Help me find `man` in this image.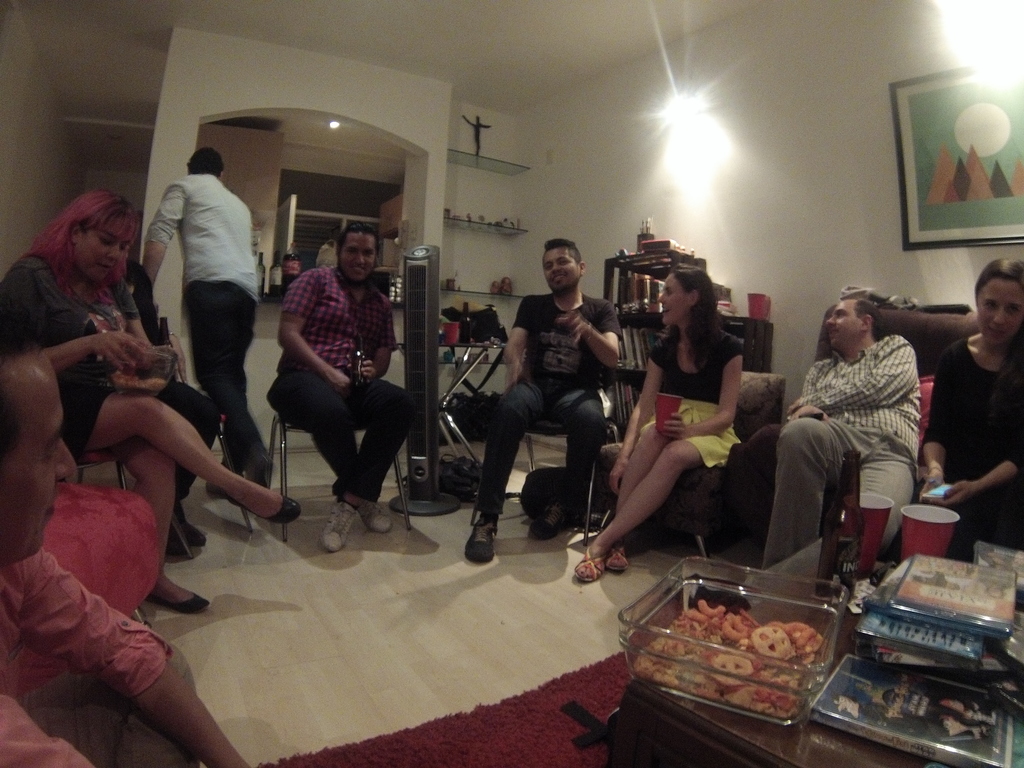
Found it: pyautogui.locateOnScreen(0, 303, 246, 767).
